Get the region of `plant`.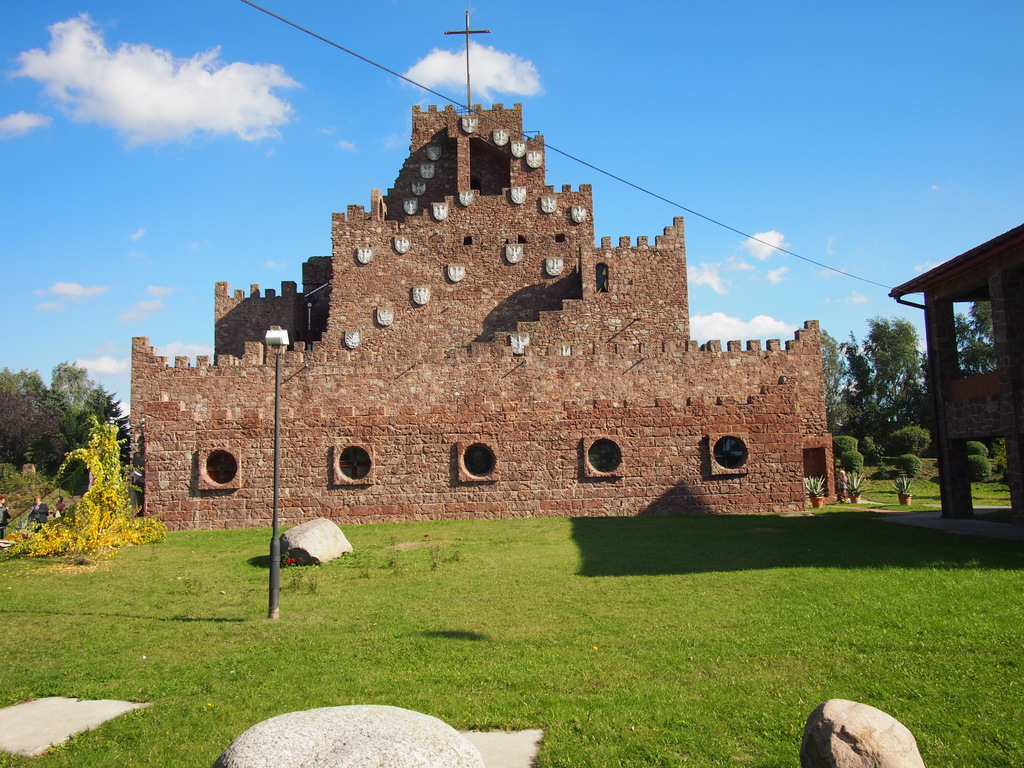
bbox=(894, 456, 926, 477).
